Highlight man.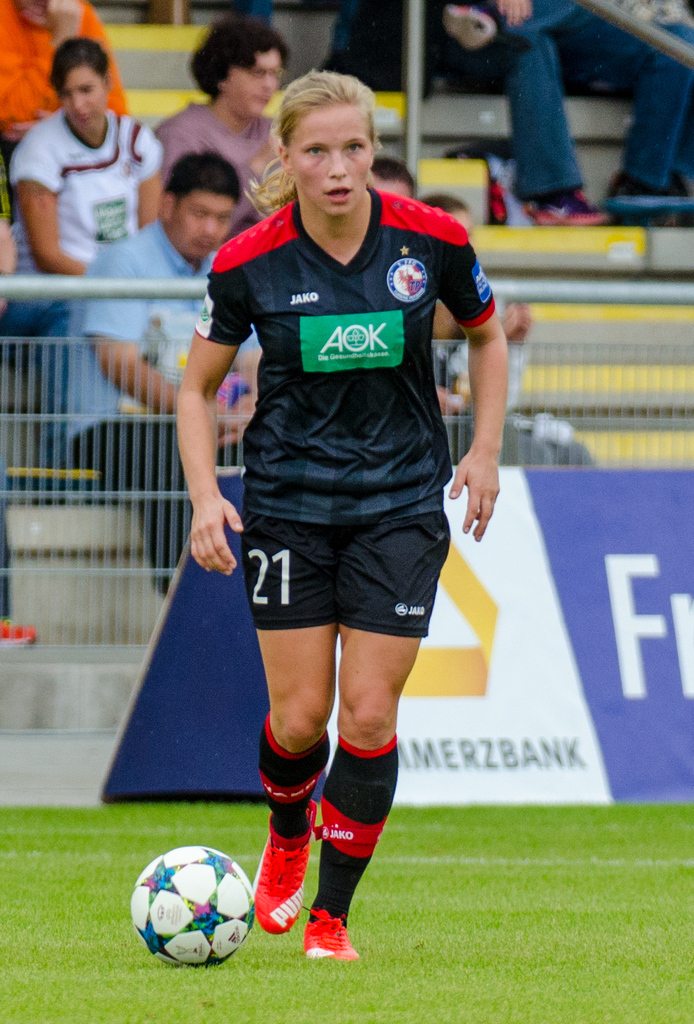
Highlighted region: select_region(0, 0, 134, 281).
